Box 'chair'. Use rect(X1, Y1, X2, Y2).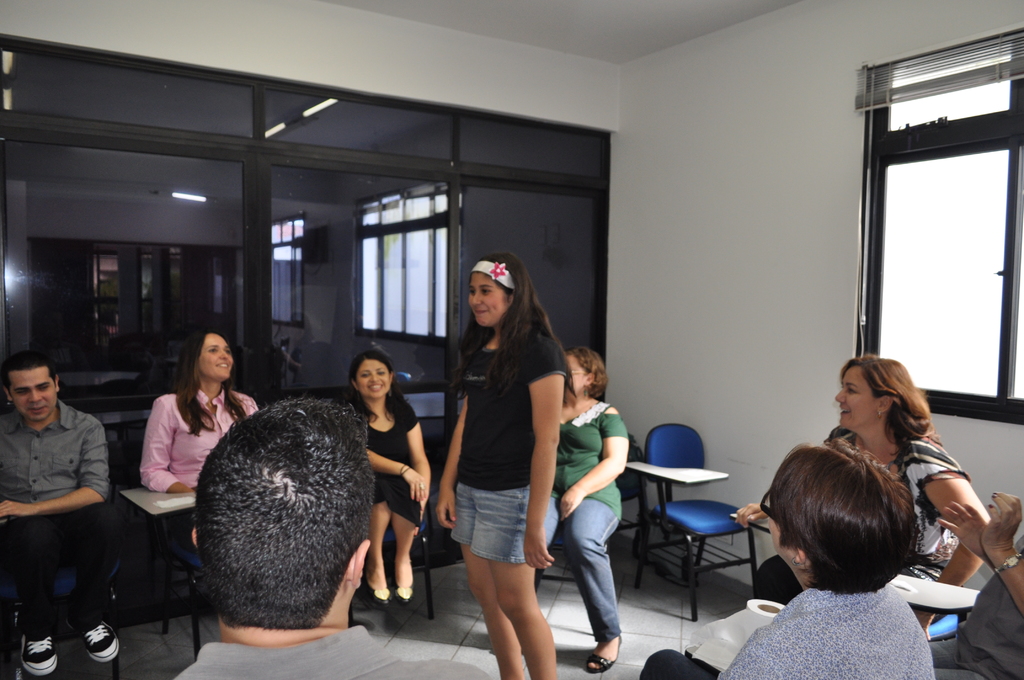
rect(136, 448, 215, 650).
